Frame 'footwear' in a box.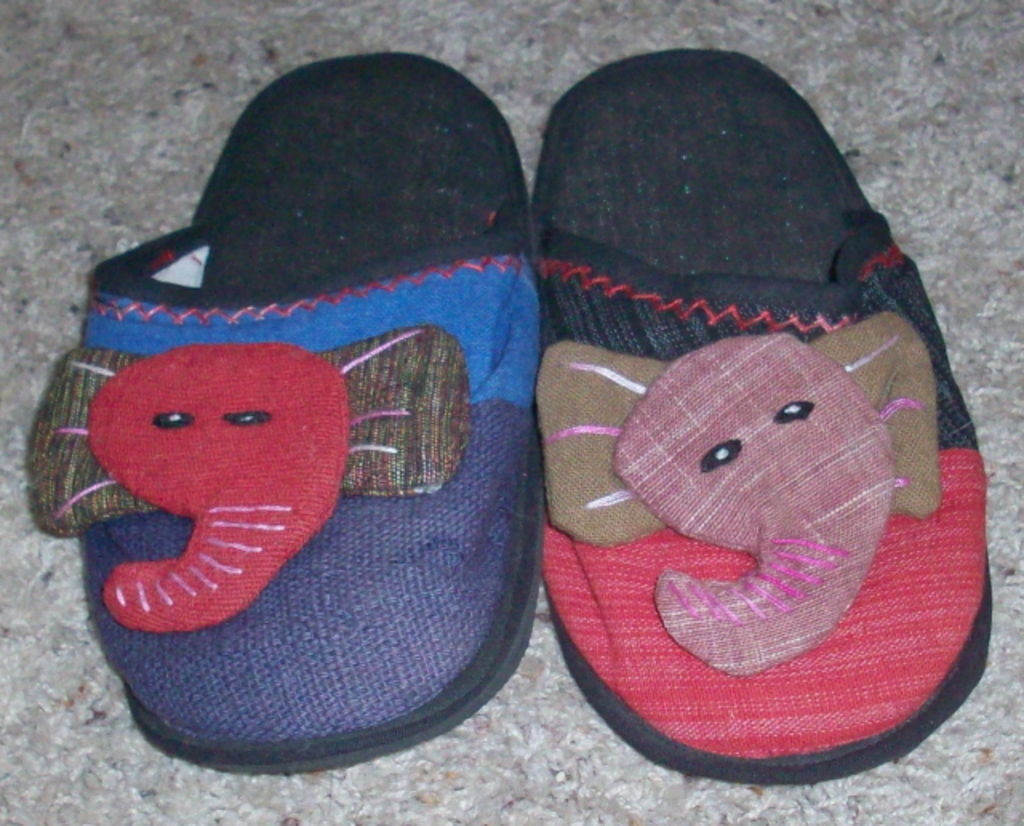
crop(29, 46, 541, 773).
